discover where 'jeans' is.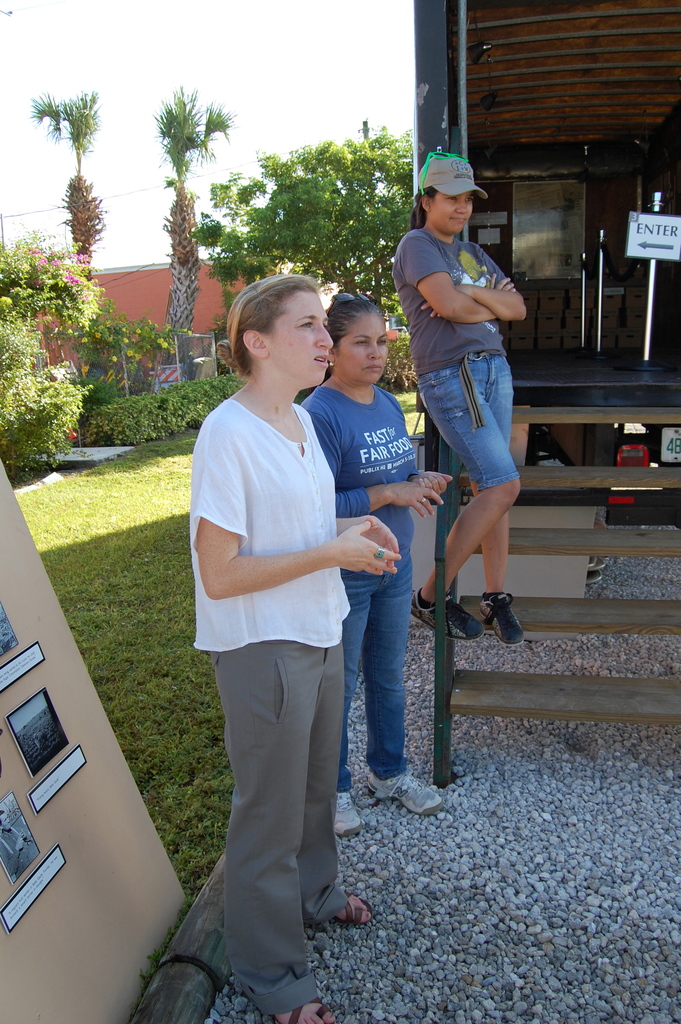
Discovered at 420,355,520,490.
